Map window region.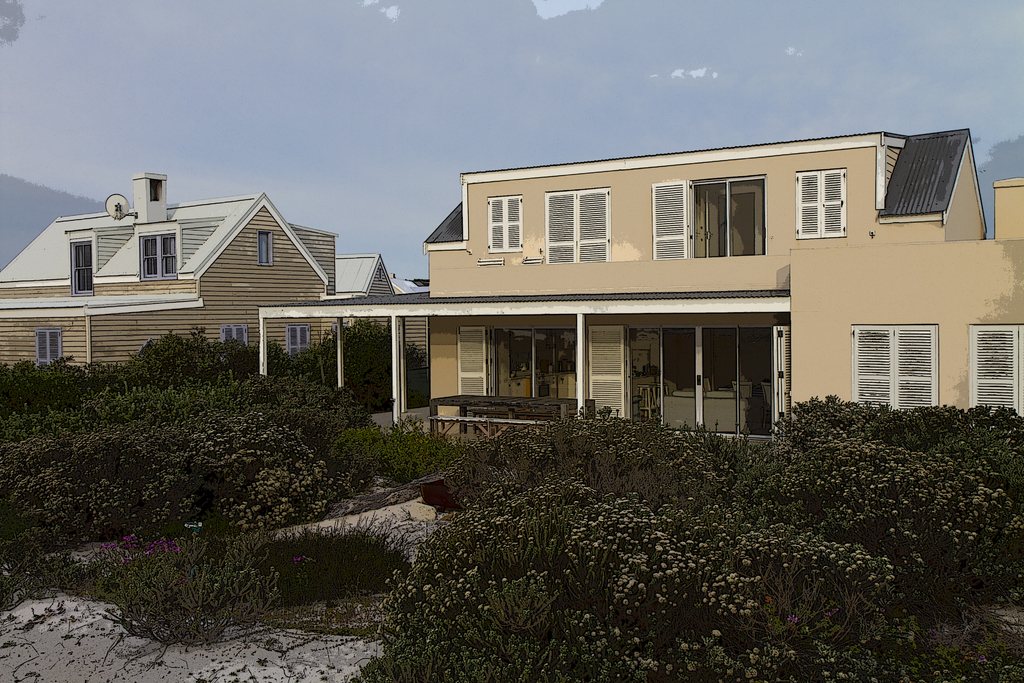
Mapped to region(488, 195, 526, 252).
